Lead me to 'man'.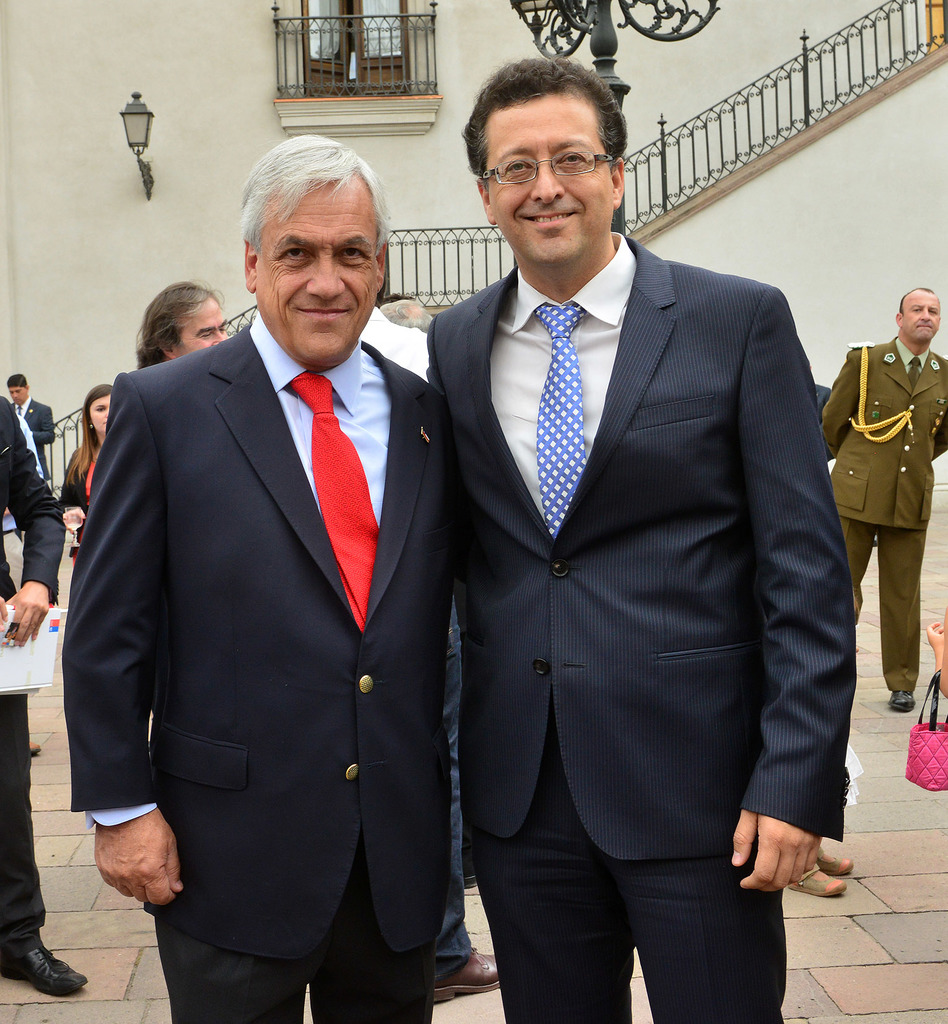
Lead to Rect(65, 127, 463, 1023).
